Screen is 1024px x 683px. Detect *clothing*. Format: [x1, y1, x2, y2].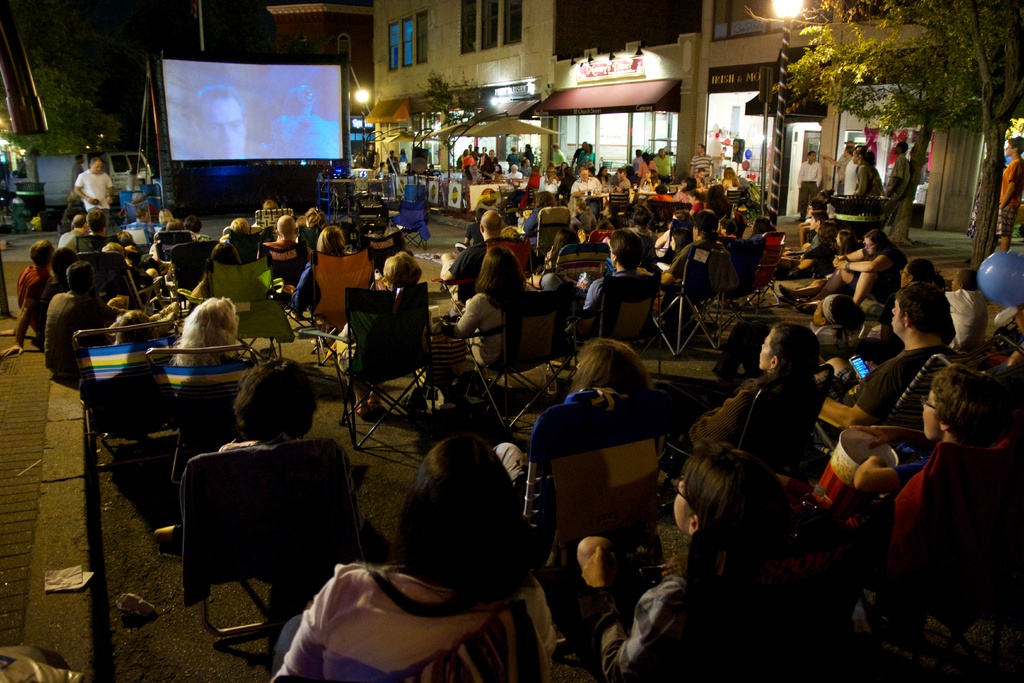
[446, 238, 491, 309].
